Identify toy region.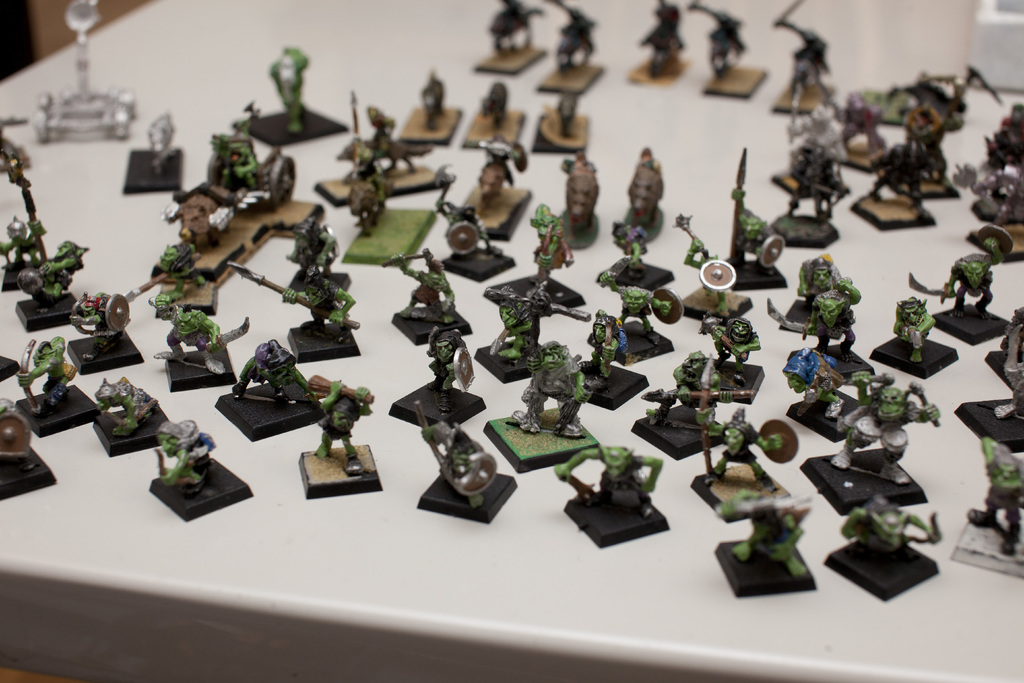
Region: (595, 213, 677, 298).
